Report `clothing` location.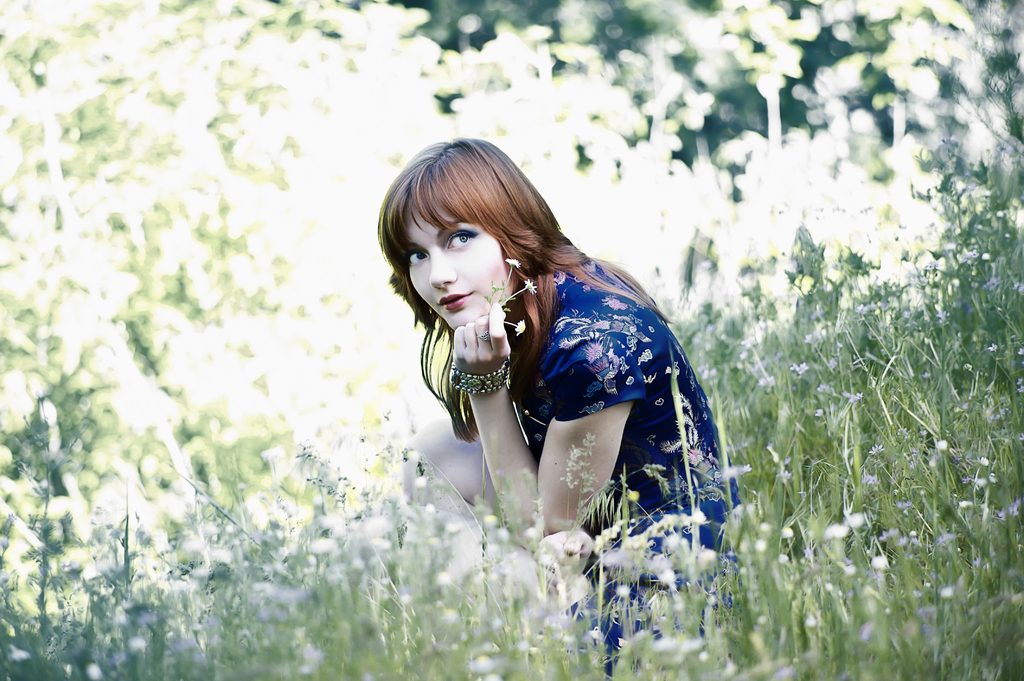
Report: 509:255:748:680.
